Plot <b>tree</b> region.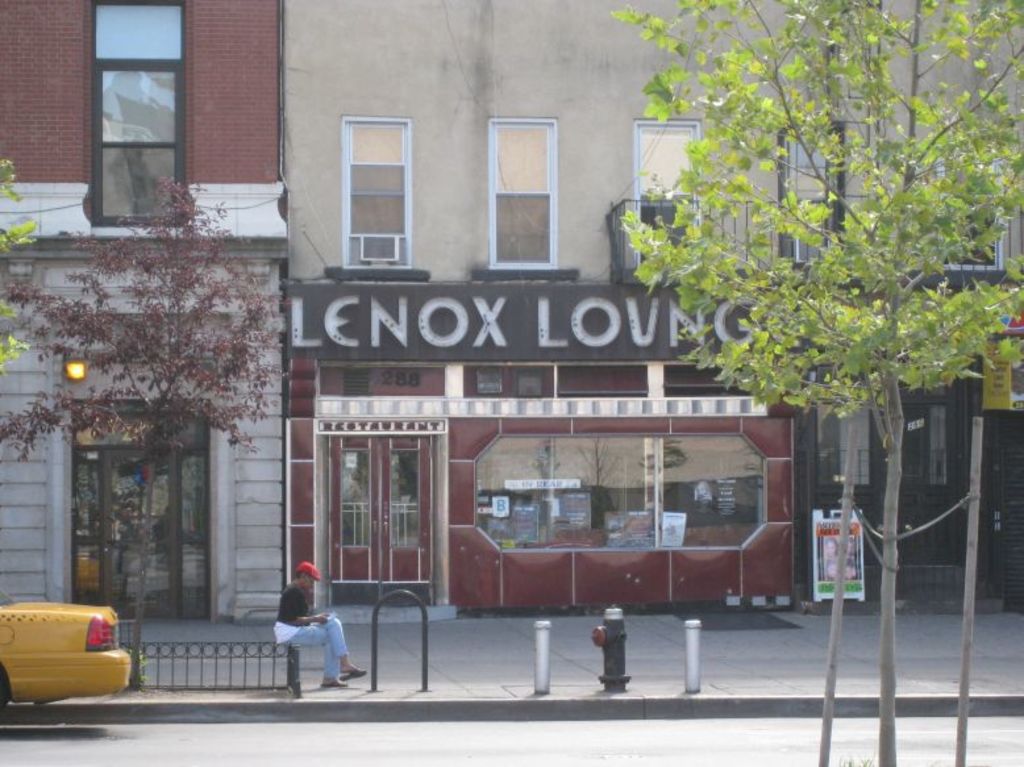
Plotted at l=608, t=0, r=1023, b=766.
